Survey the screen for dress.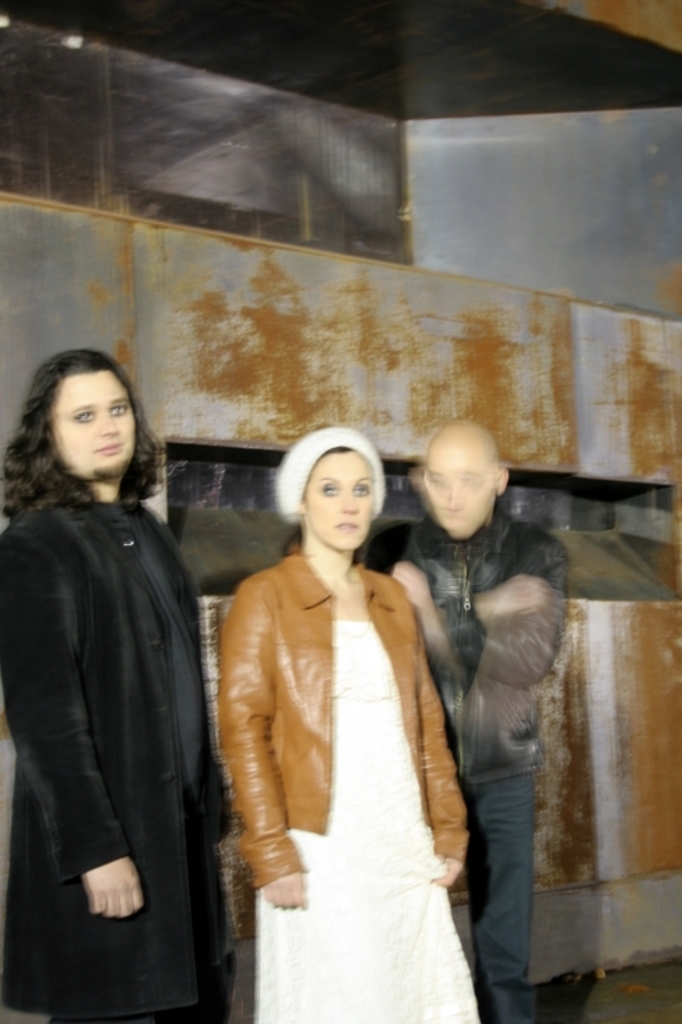
Survey found: BBox(247, 616, 485, 1023).
